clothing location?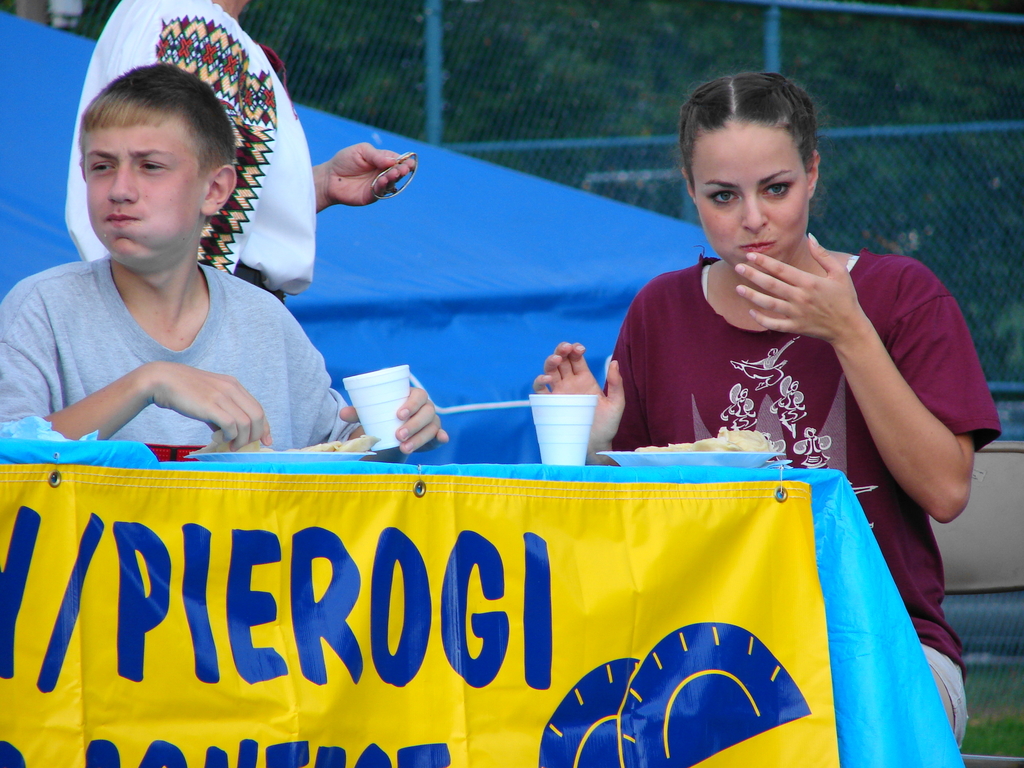
crop(58, 0, 313, 326)
